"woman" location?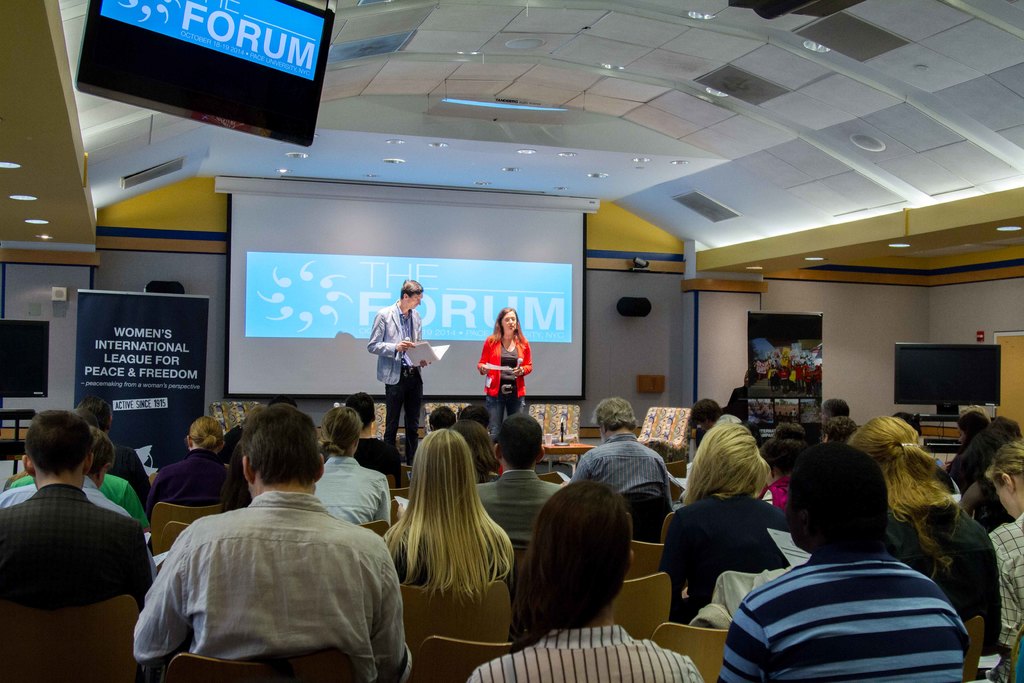
(948, 409, 991, 488)
